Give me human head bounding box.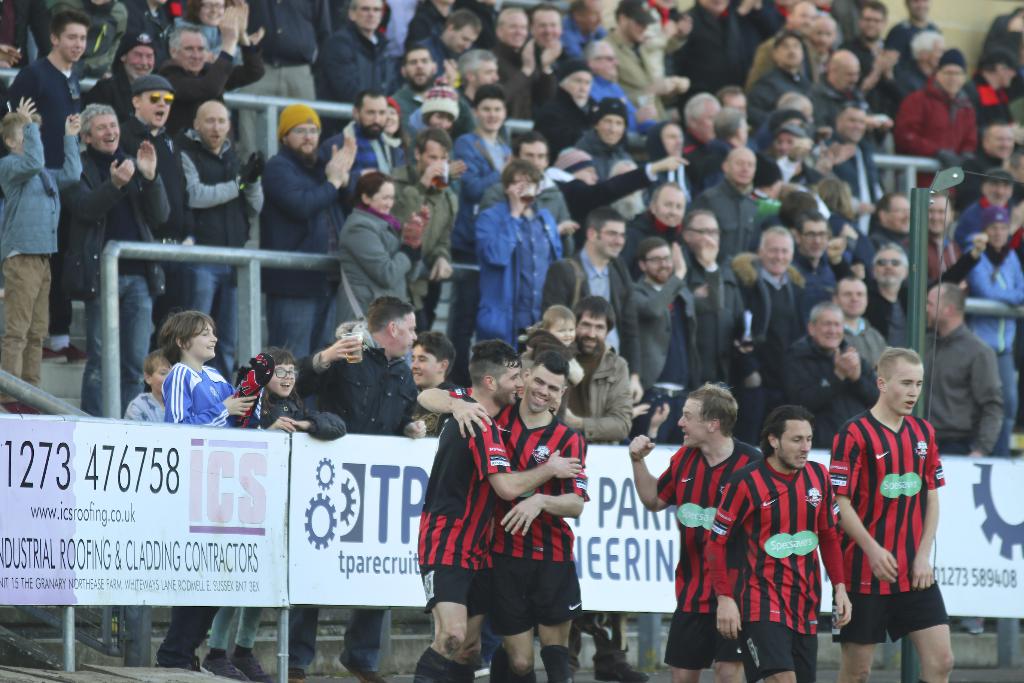
bbox(263, 345, 298, 397).
